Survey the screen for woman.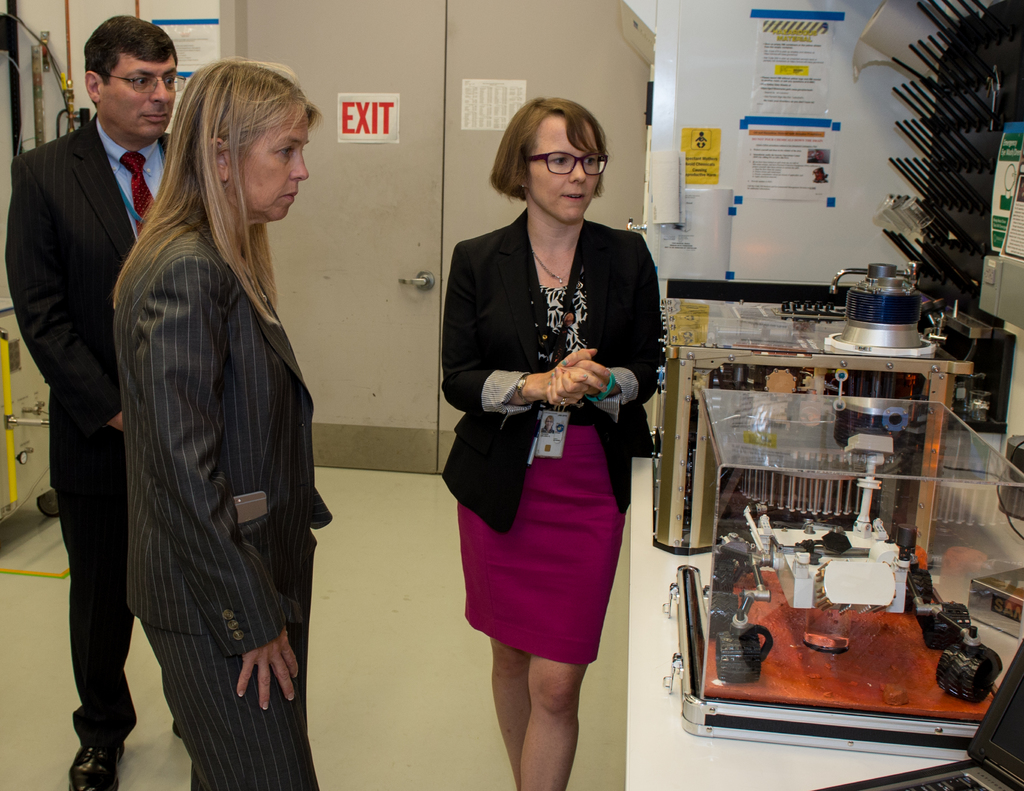
Survey found: 98,58,335,790.
